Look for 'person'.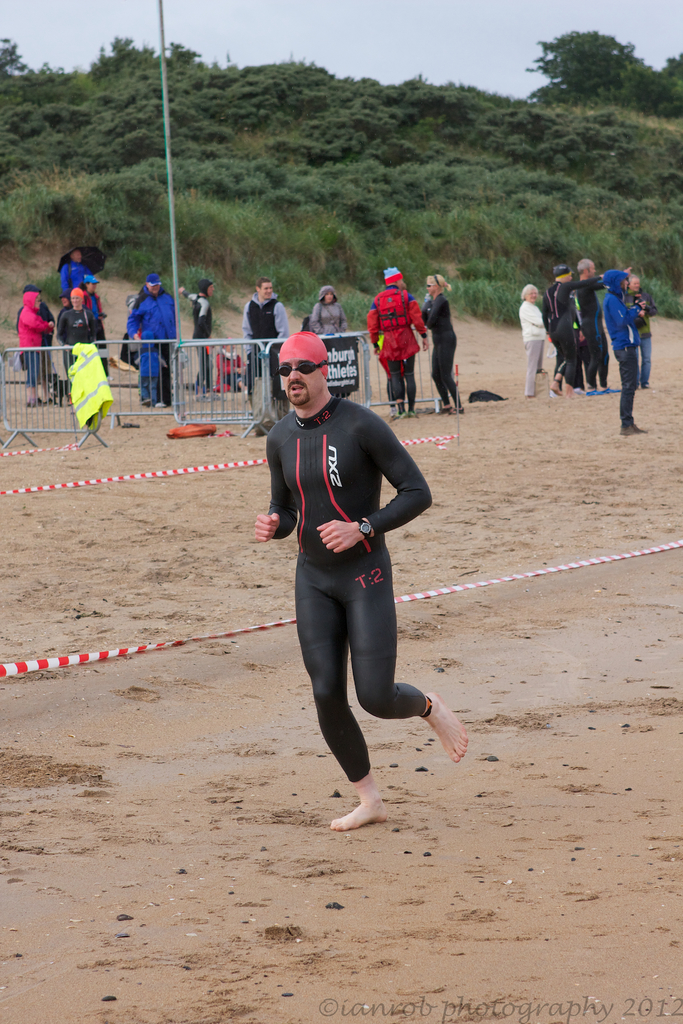
Found: 237/273/288/397.
